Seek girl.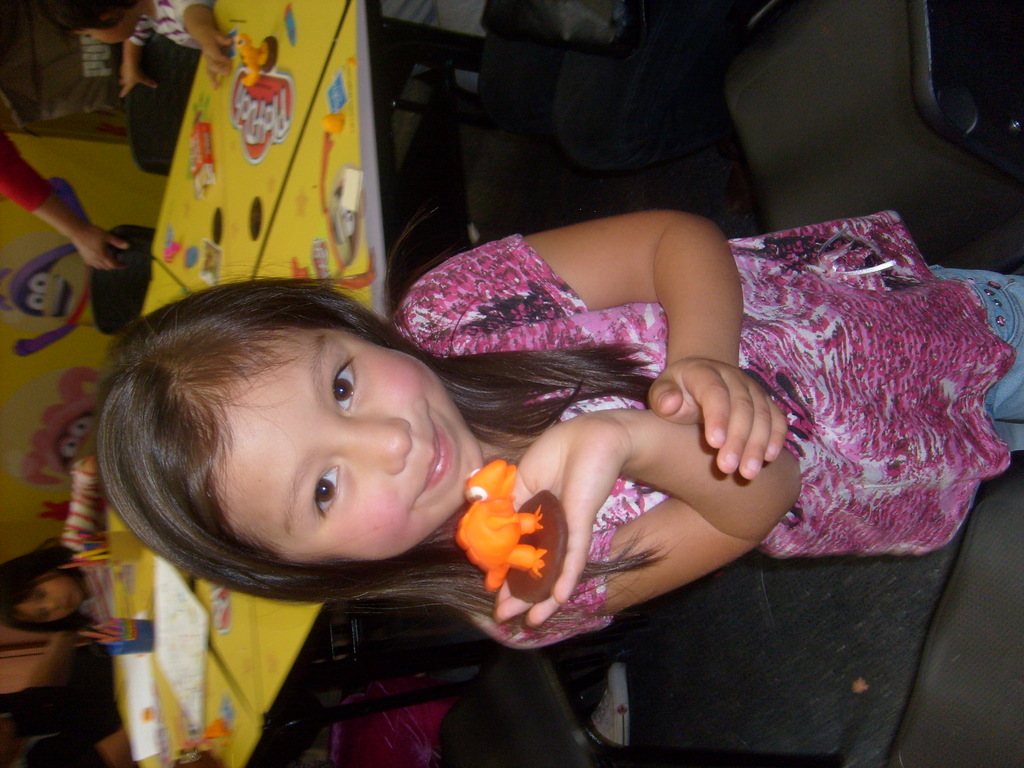
99,205,1023,651.
